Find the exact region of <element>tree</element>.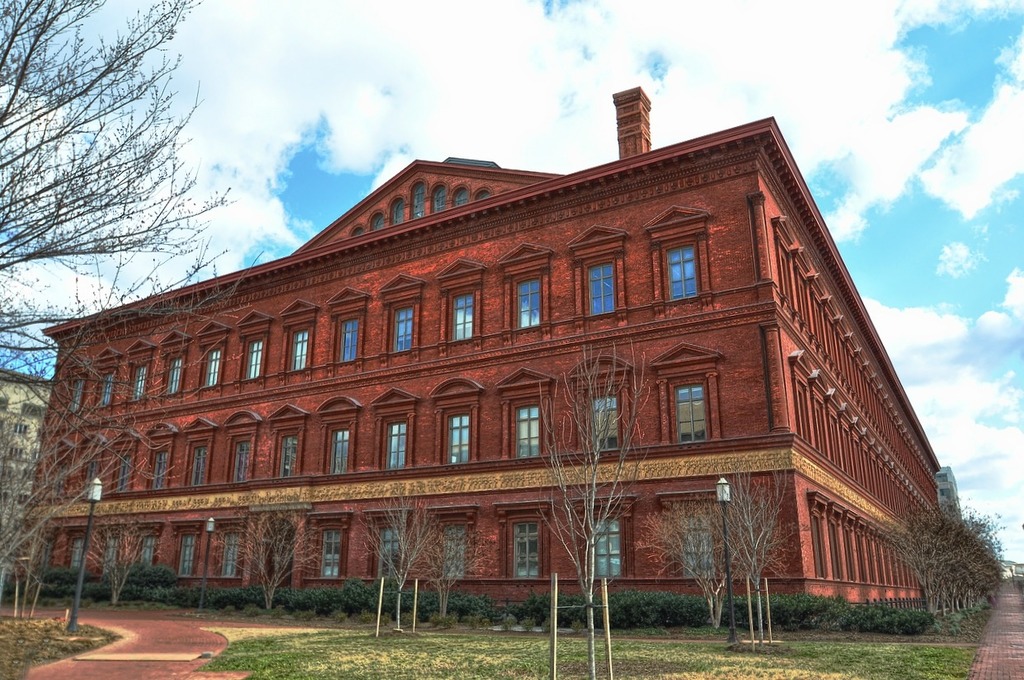
Exact region: [left=358, top=484, right=453, bottom=626].
